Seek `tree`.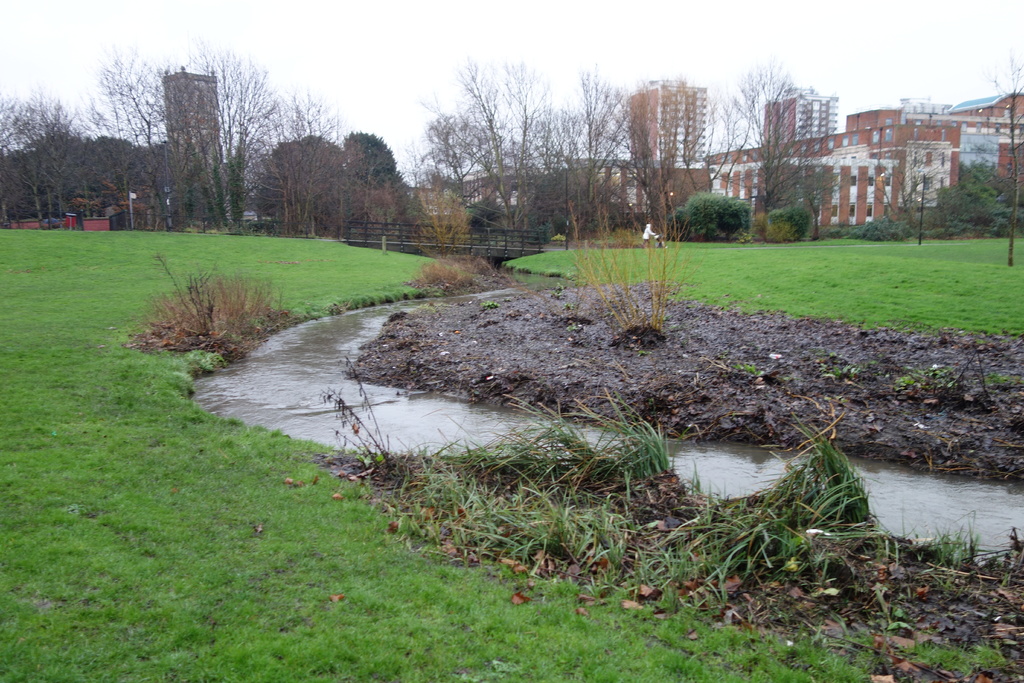
[108, 38, 193, 230].
